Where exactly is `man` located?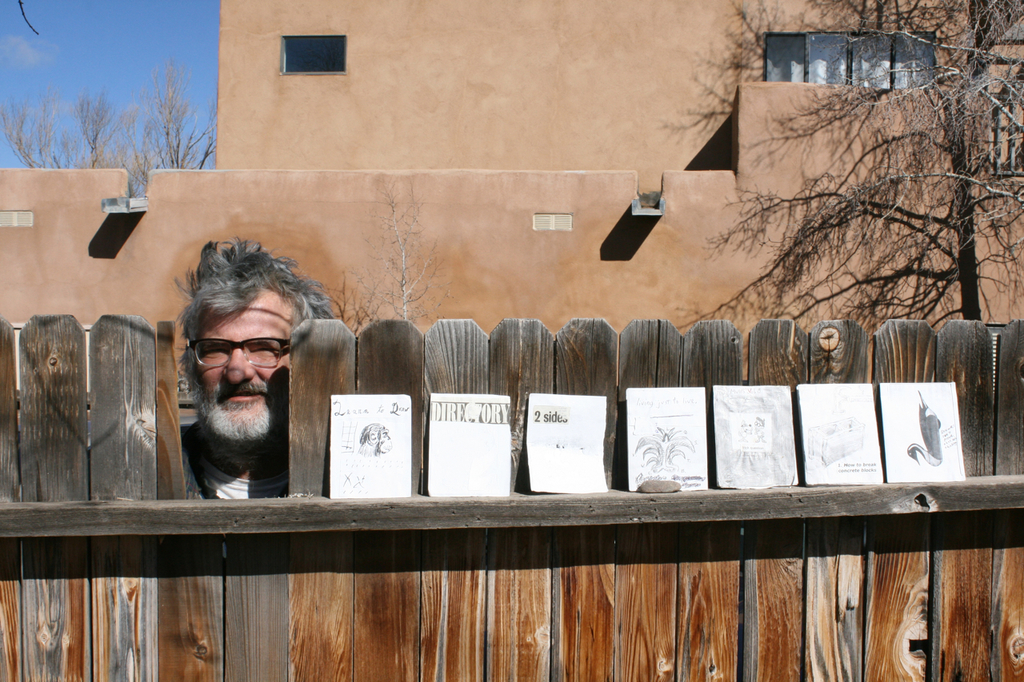
Its bounding box is (x1=128, y1=251, x2=346, y2=543).
